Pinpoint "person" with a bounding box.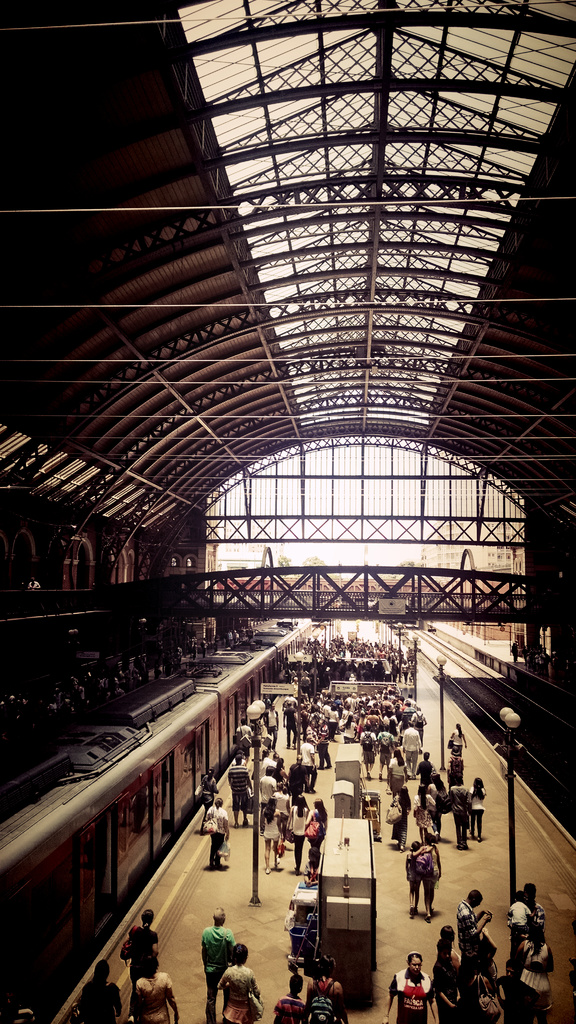
(129, 957, 180, 1023).
